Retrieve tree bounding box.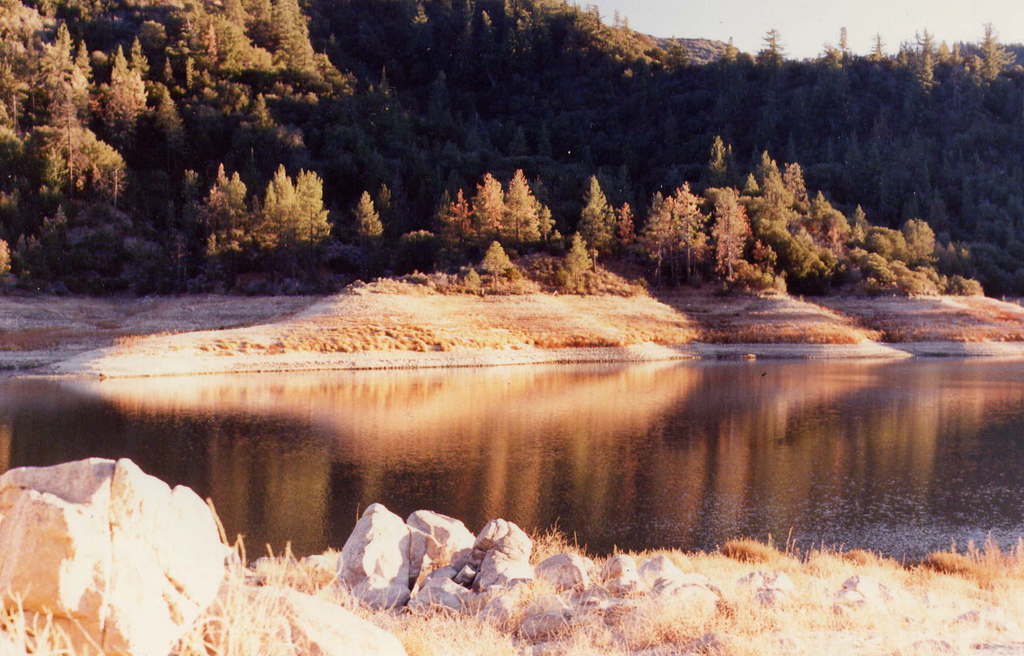
Bounding box: {"left": 615, "top": 194, "right": 630, "bottom": 259}.
